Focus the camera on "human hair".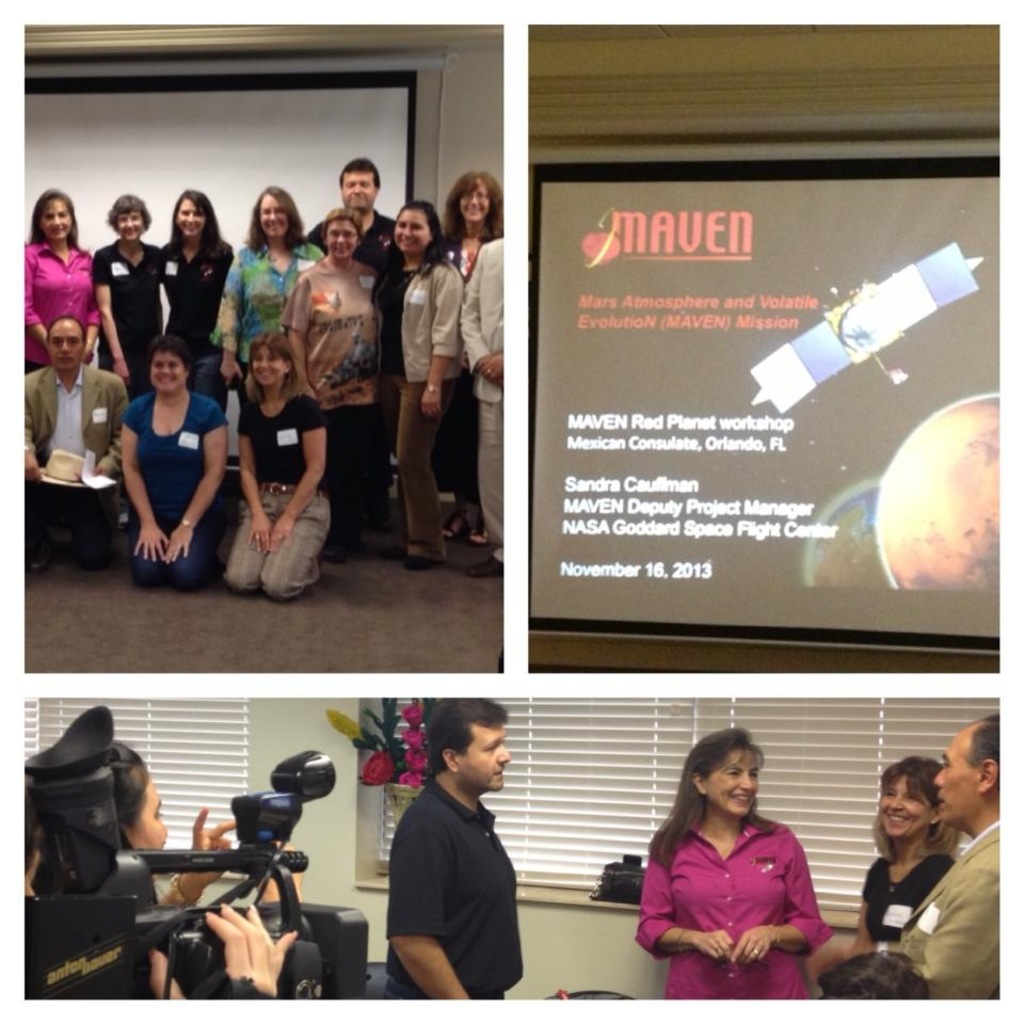
Focus region: box(425, 695, 505, 781).
